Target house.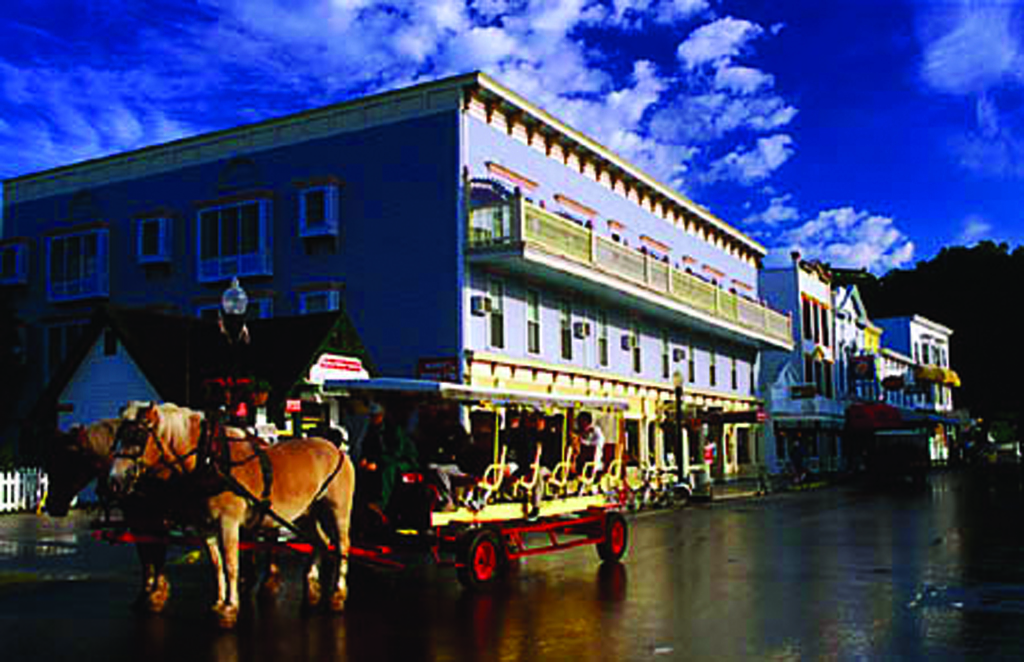
Target region: (880,314,961,414).
